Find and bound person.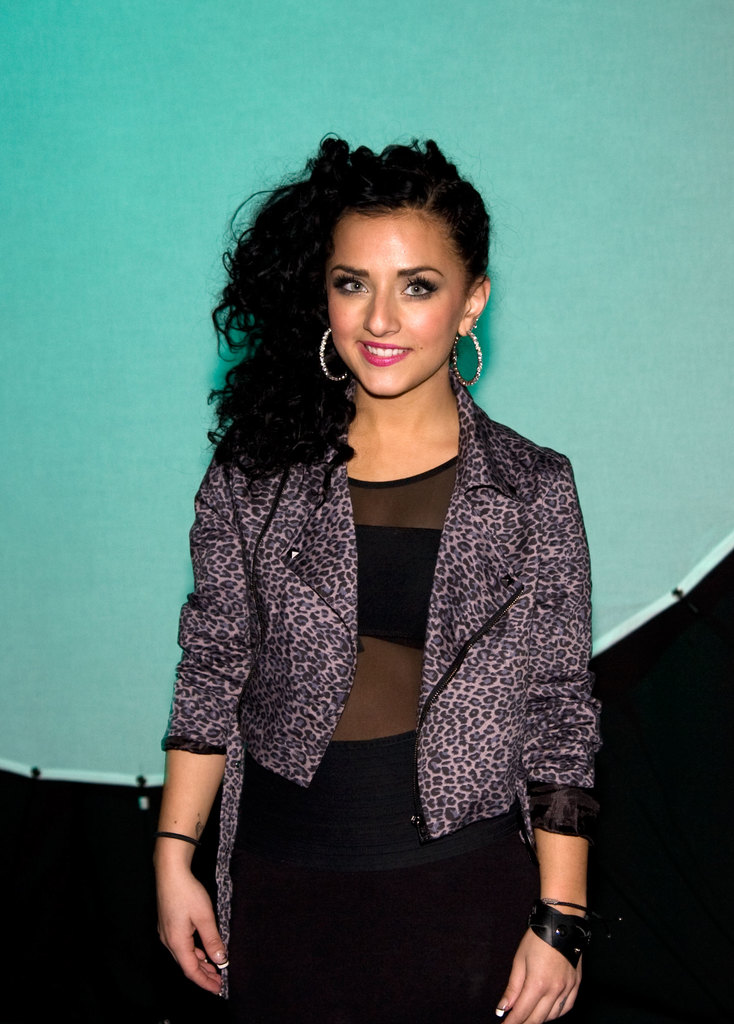
Bound: Rect(144, 88, 616, 1011).
